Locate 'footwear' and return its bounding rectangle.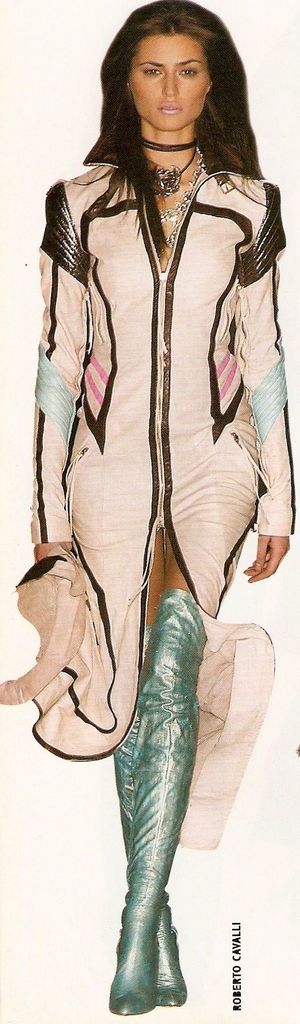
locate(104, 629, 188, 1009).
